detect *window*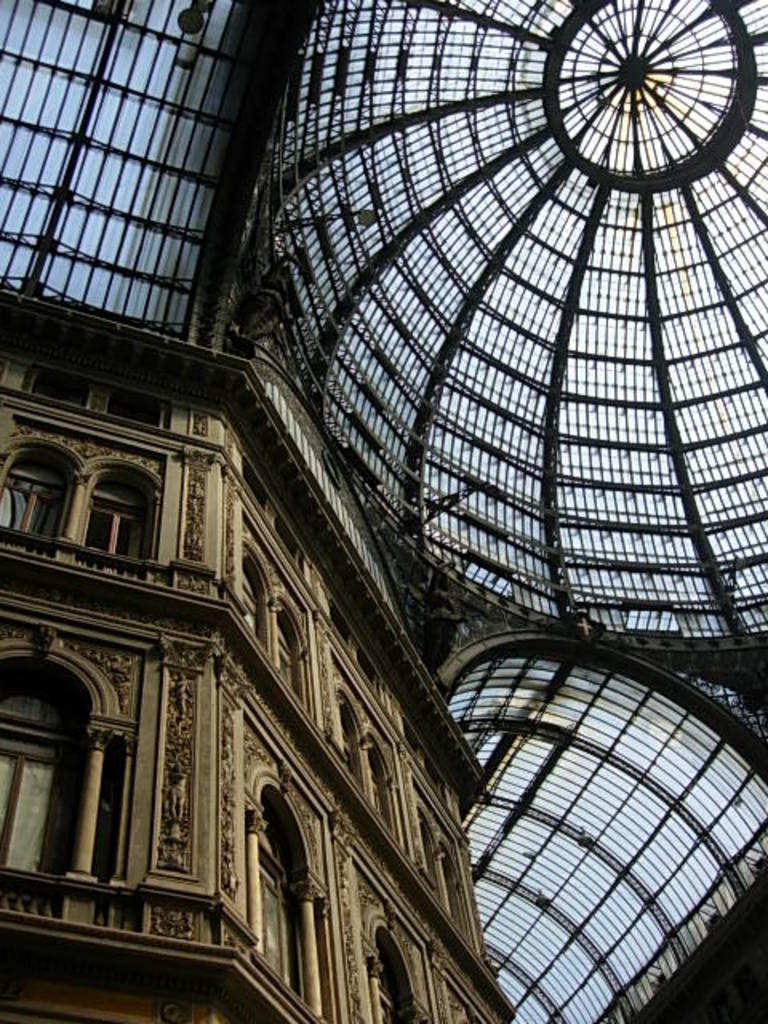
bbox=[338, 693, 365, 781]
